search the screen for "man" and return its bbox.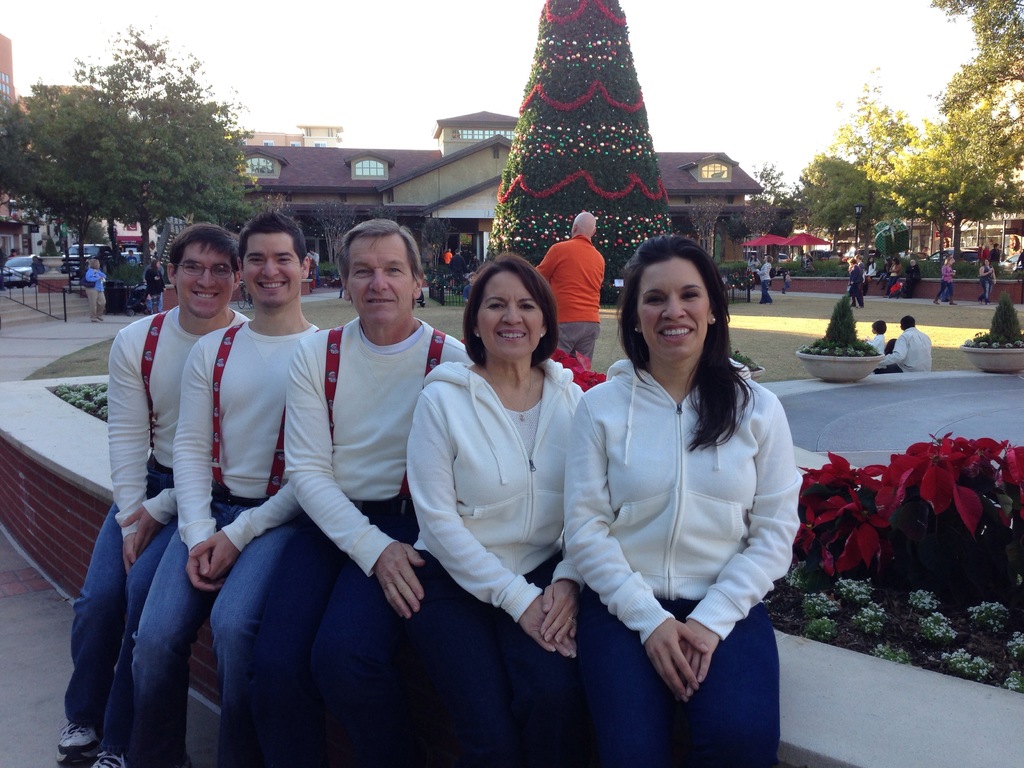
Found: <box>56,218,251,767</box>.
